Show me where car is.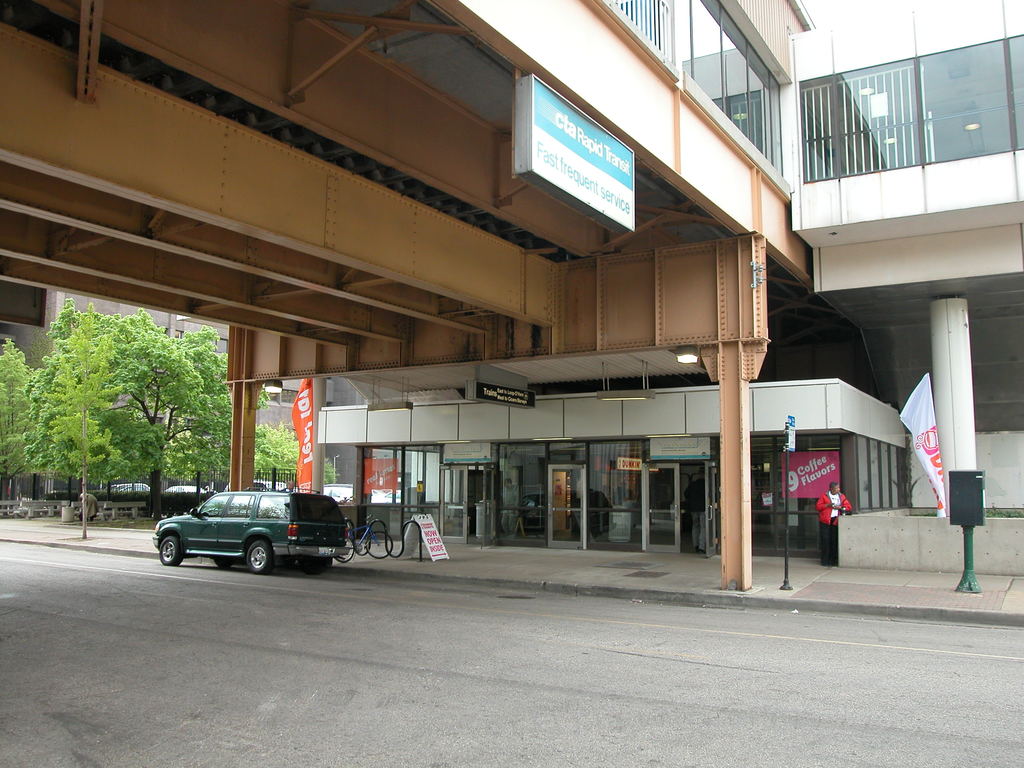
car is at x1=150 y1=487 x2=352 y2=574.
